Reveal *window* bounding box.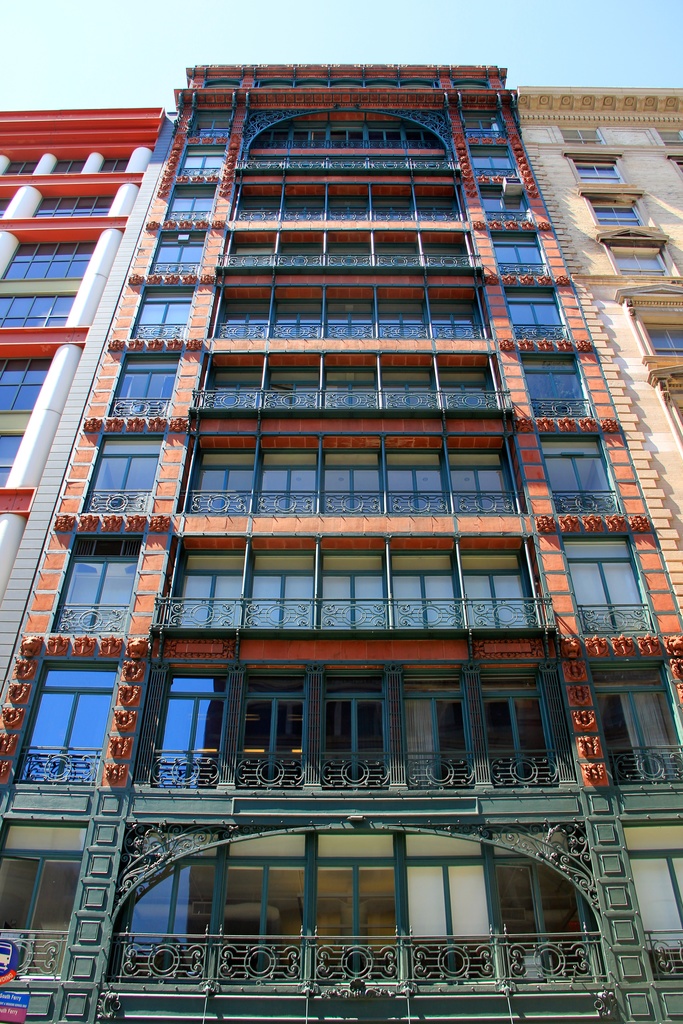
Revealed: [162, 668, 241, 767].
